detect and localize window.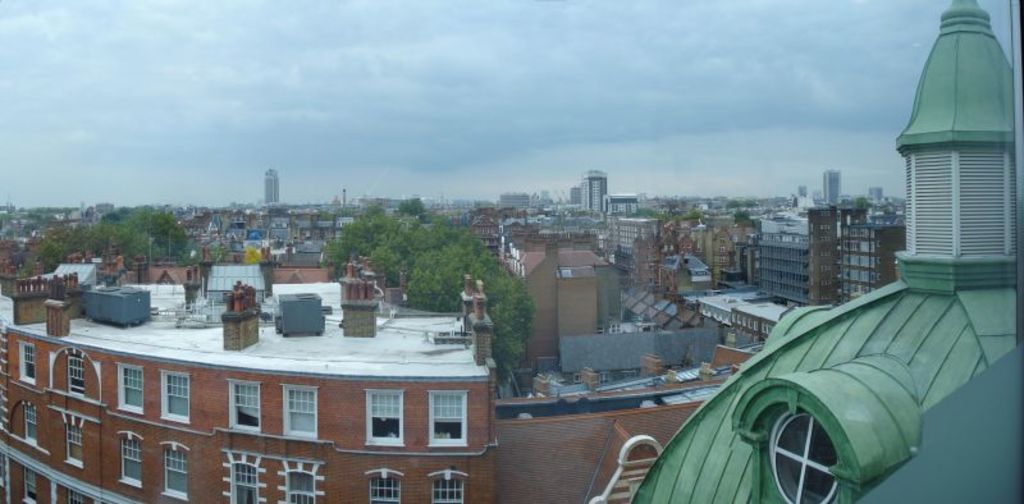
Localized at {"x1": 19, "y1": 407, "x2": 41, "y2": 448}.
